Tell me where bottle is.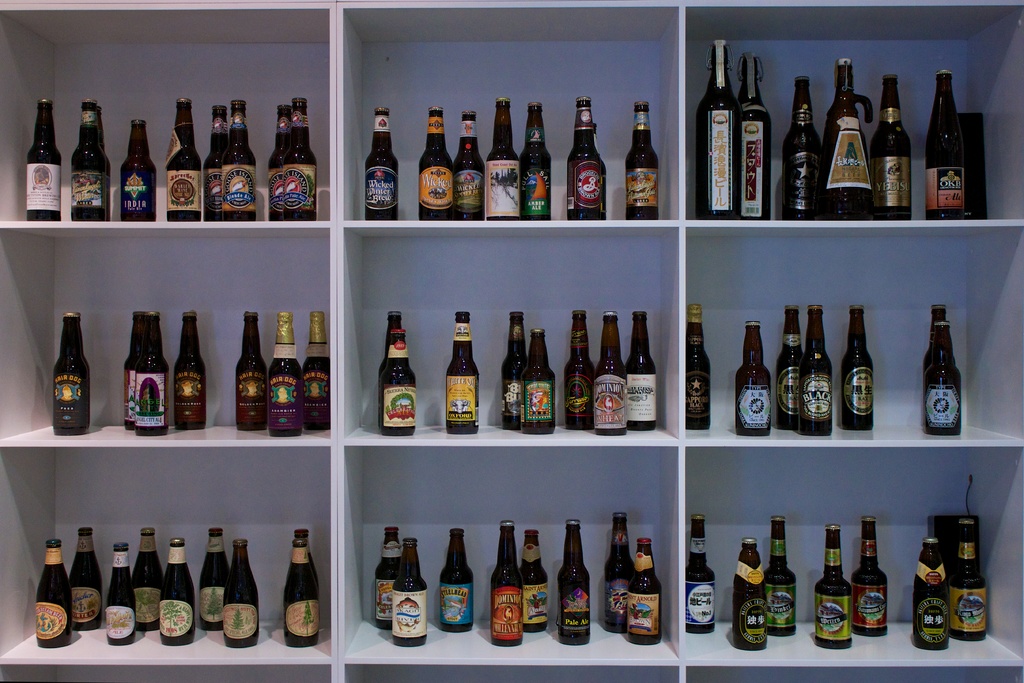
bottle is at [815, 524, 855, 650].
